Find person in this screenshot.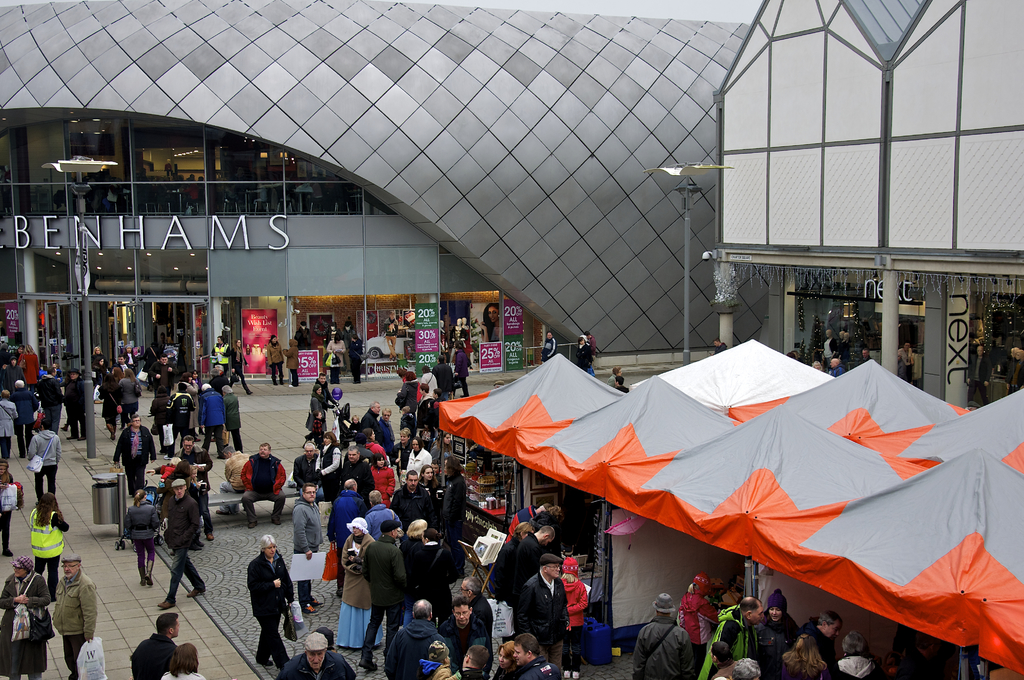
The bounding box for person is rect(98, 368, 125, 439).
